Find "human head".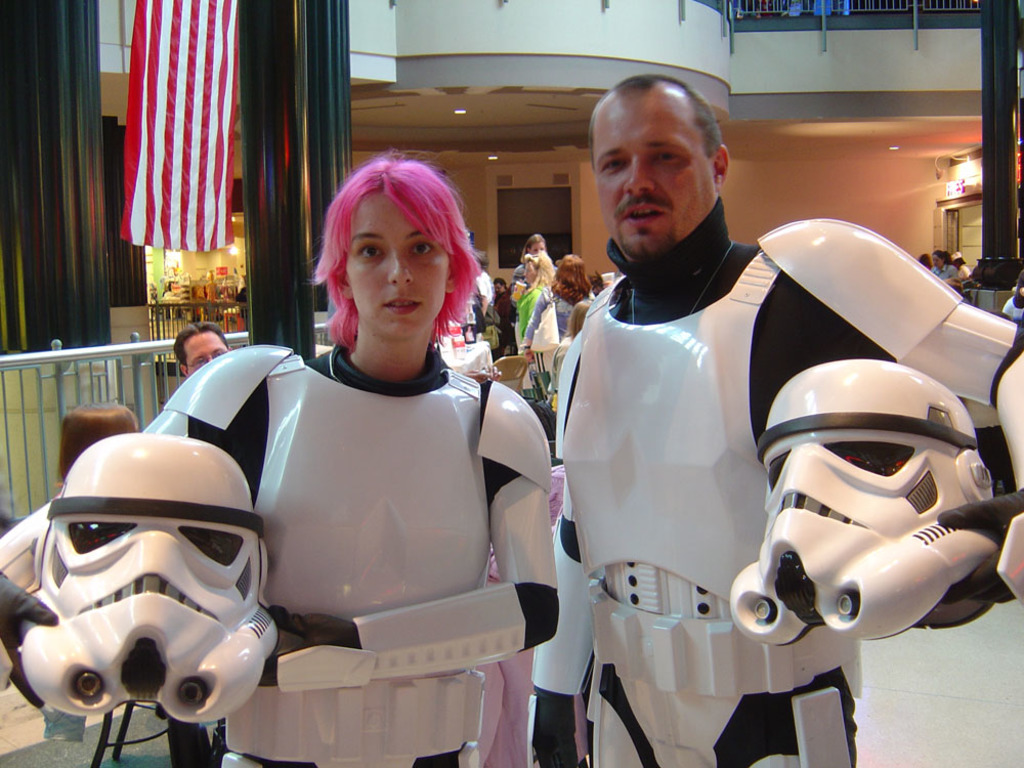
[300,147,486,344].
